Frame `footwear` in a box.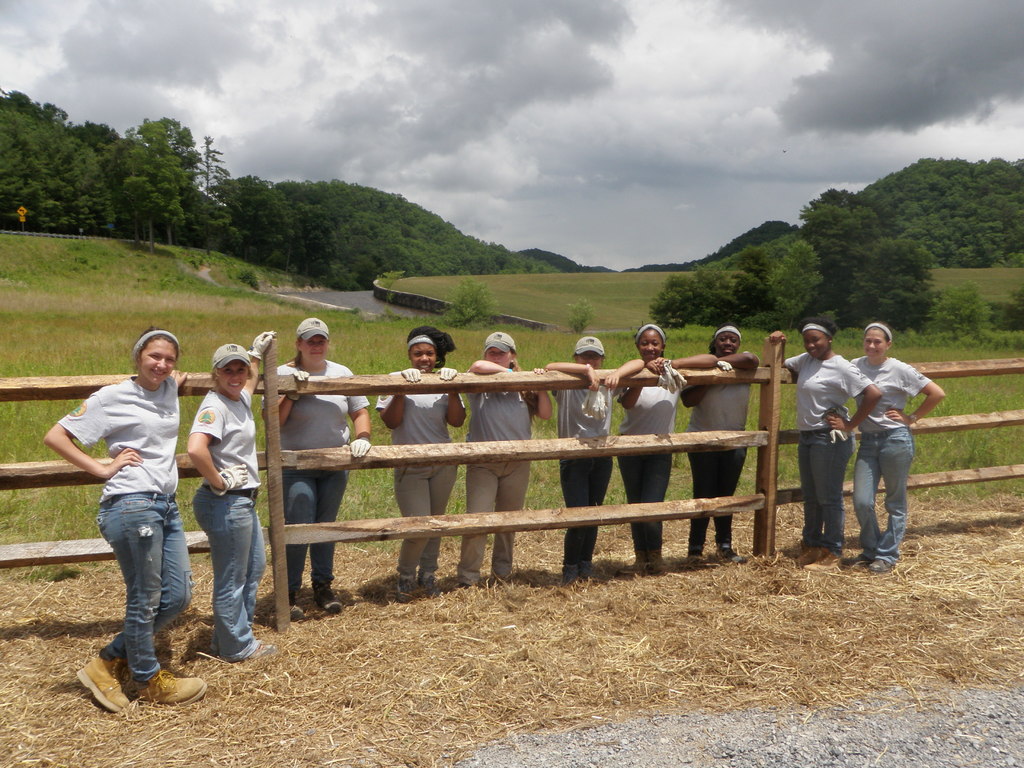
crop(575, 558, 607, 579).
